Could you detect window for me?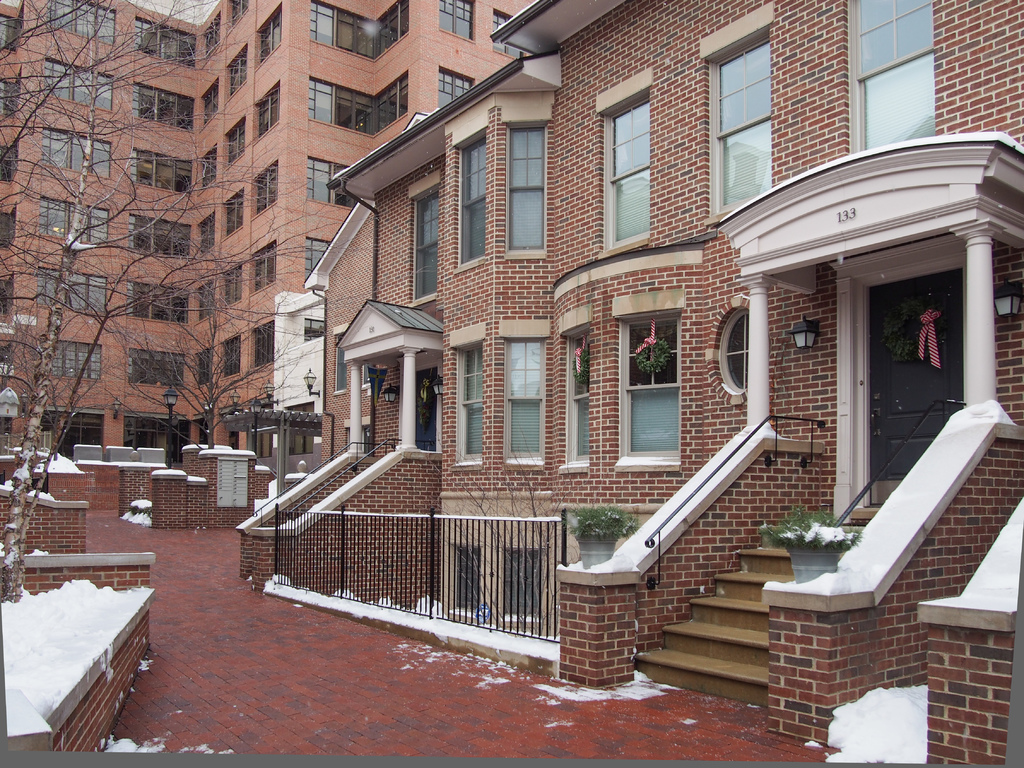
Detection result: (x1=225, y1=115, x2=248, y2=171).
